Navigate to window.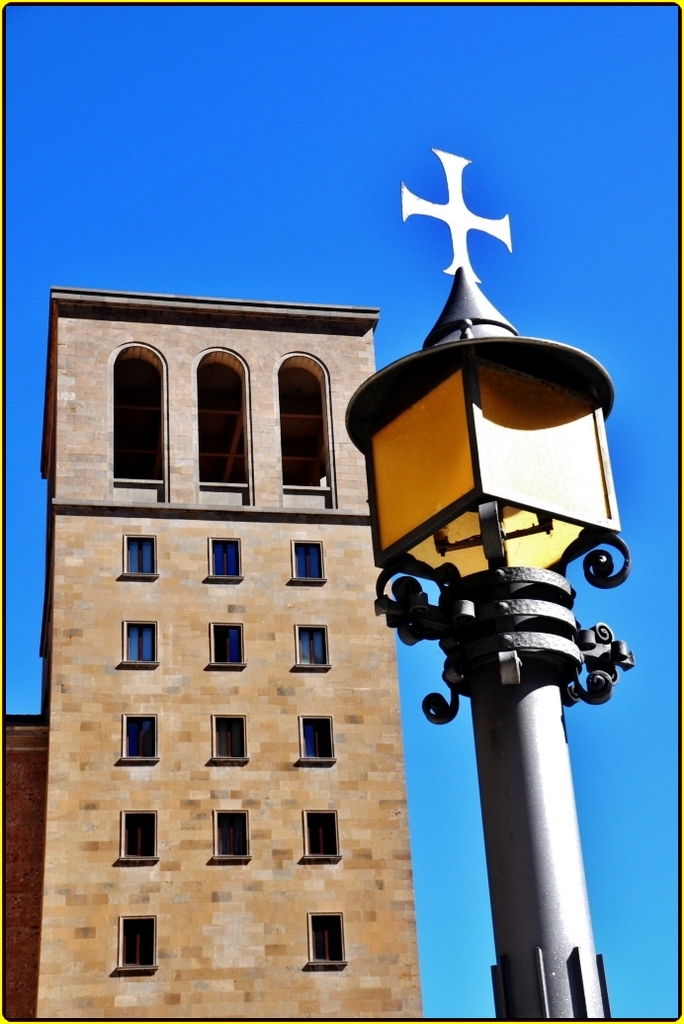
Navigation target: (left=286, top=541, right=324, bottom=577).
